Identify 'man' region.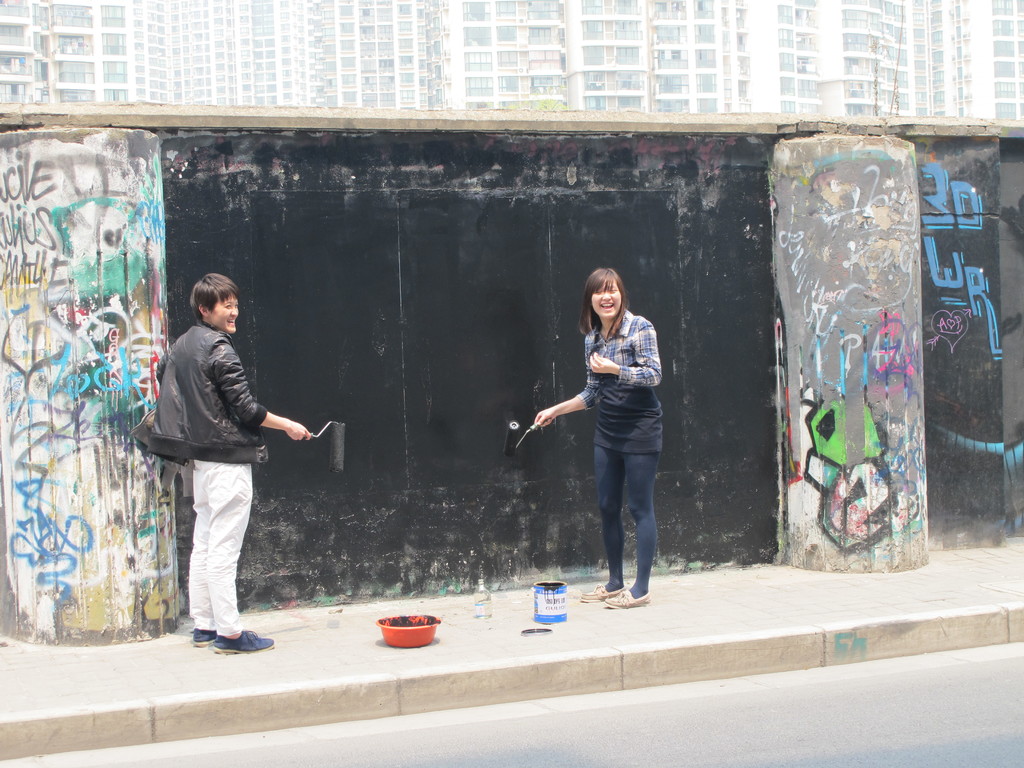
Region: pyautogui.locateOnScreen(144, 271, 302, 654).
